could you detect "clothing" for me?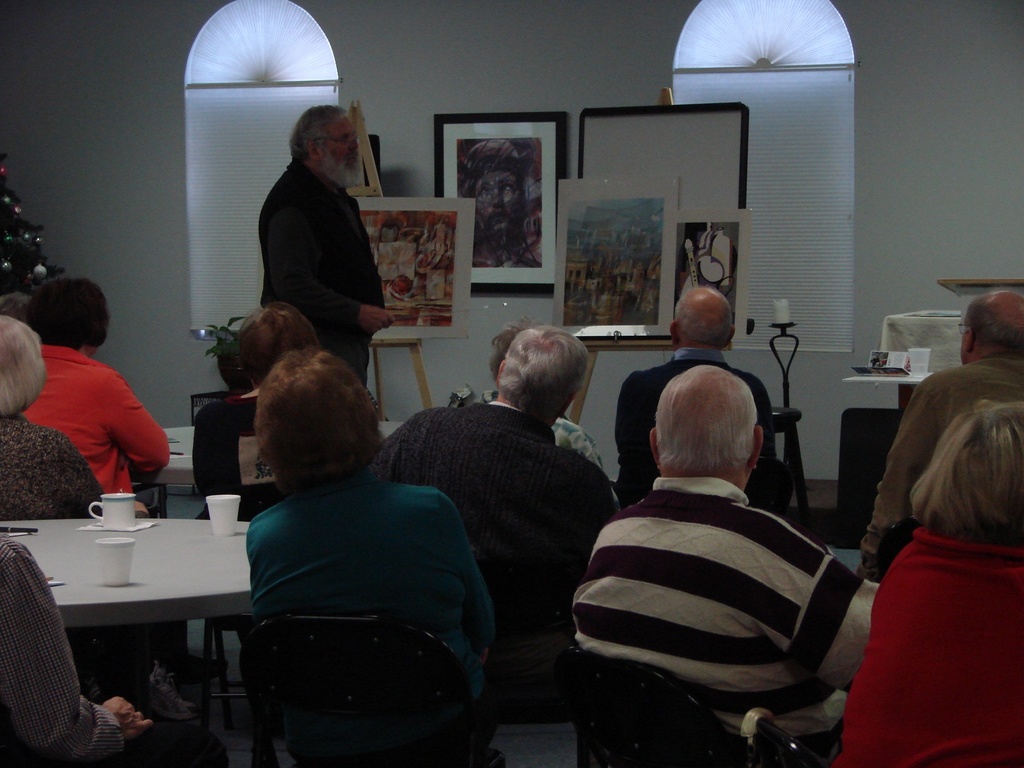
Detection result: BBox(614, 346, 794, 506).
